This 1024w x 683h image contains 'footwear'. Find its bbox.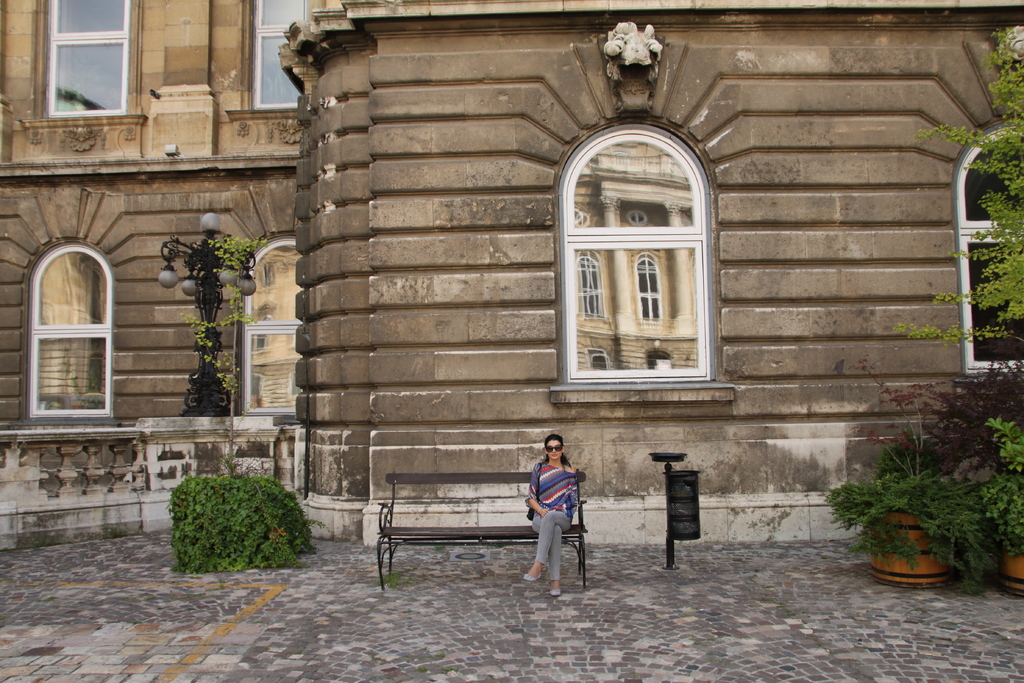
x1=521, y1=572, x2=540, y2=584.
